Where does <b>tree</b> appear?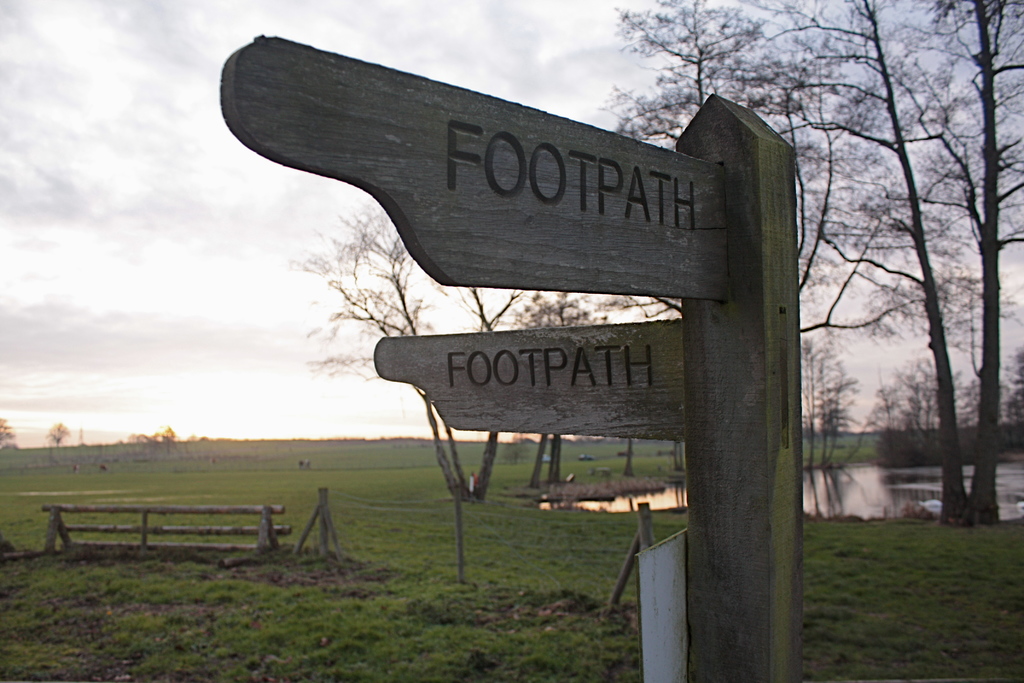
Appears at (left=290, top=200, right=526, bottom=506).
